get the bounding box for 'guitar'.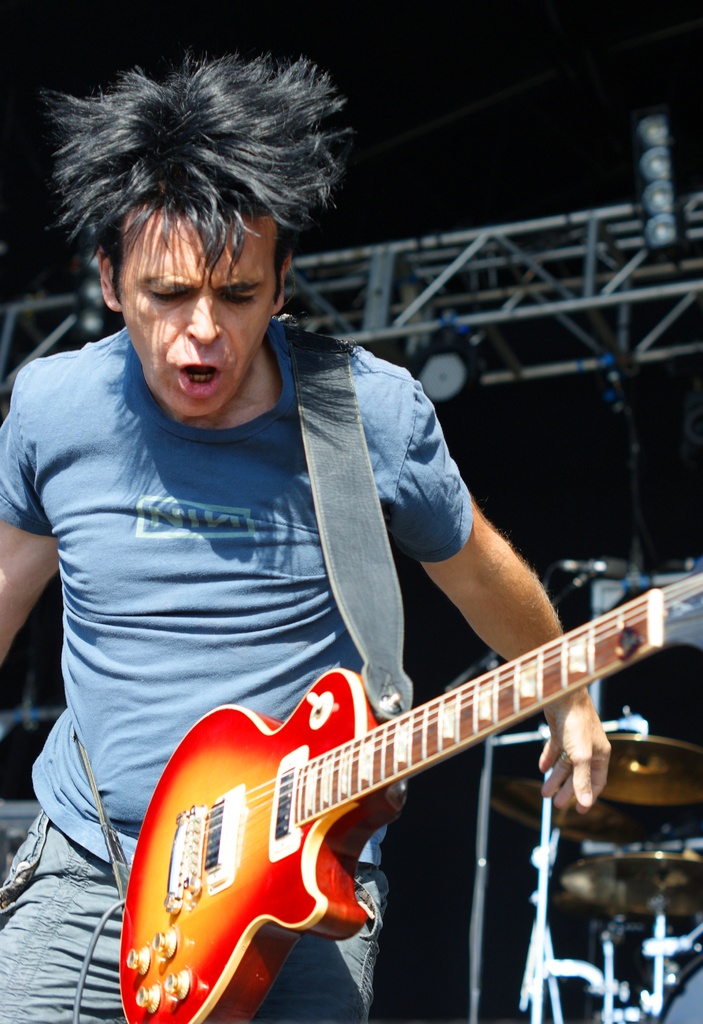
rect(101, 556, 693, 995).
